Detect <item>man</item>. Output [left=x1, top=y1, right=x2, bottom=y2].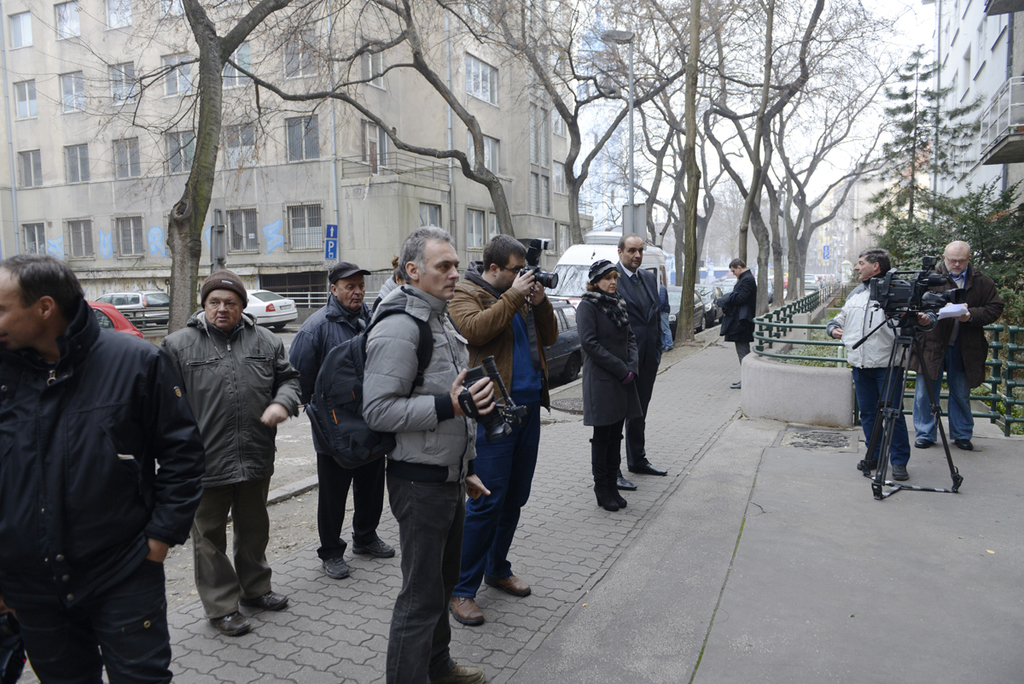
[left=359, top=225, right=498, bottom=683].
